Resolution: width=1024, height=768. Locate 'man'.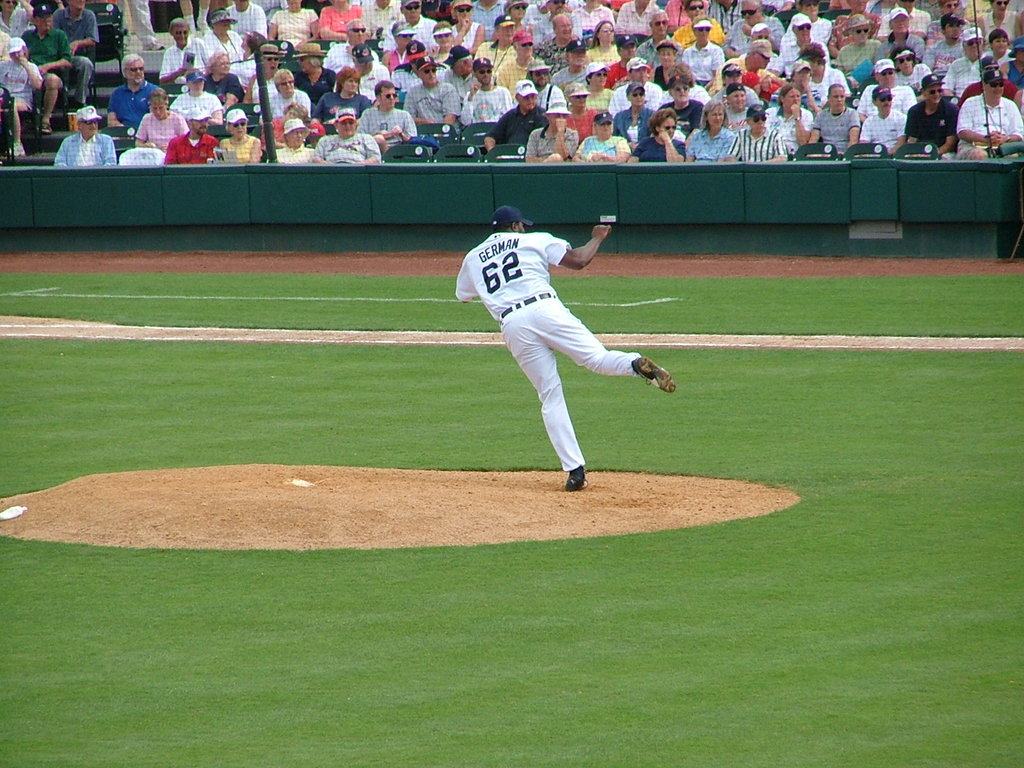
(left=567, top=79, right=596, bottom=142).
